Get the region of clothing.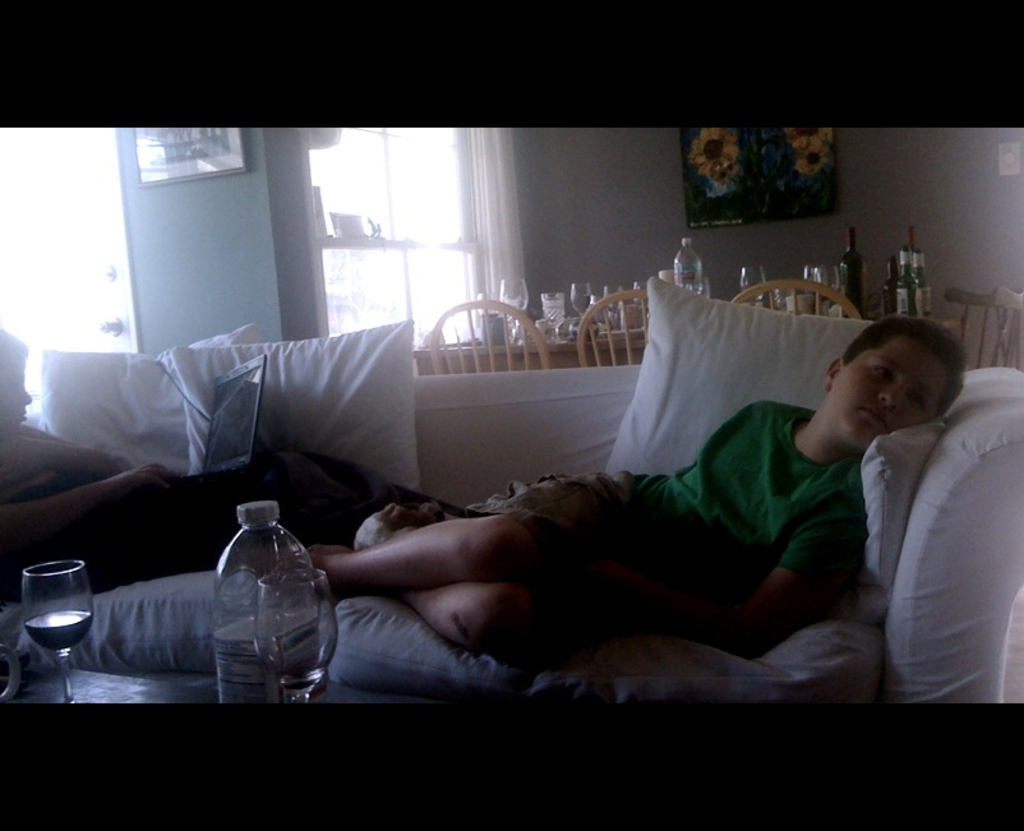
465, 400, 875, 591.
